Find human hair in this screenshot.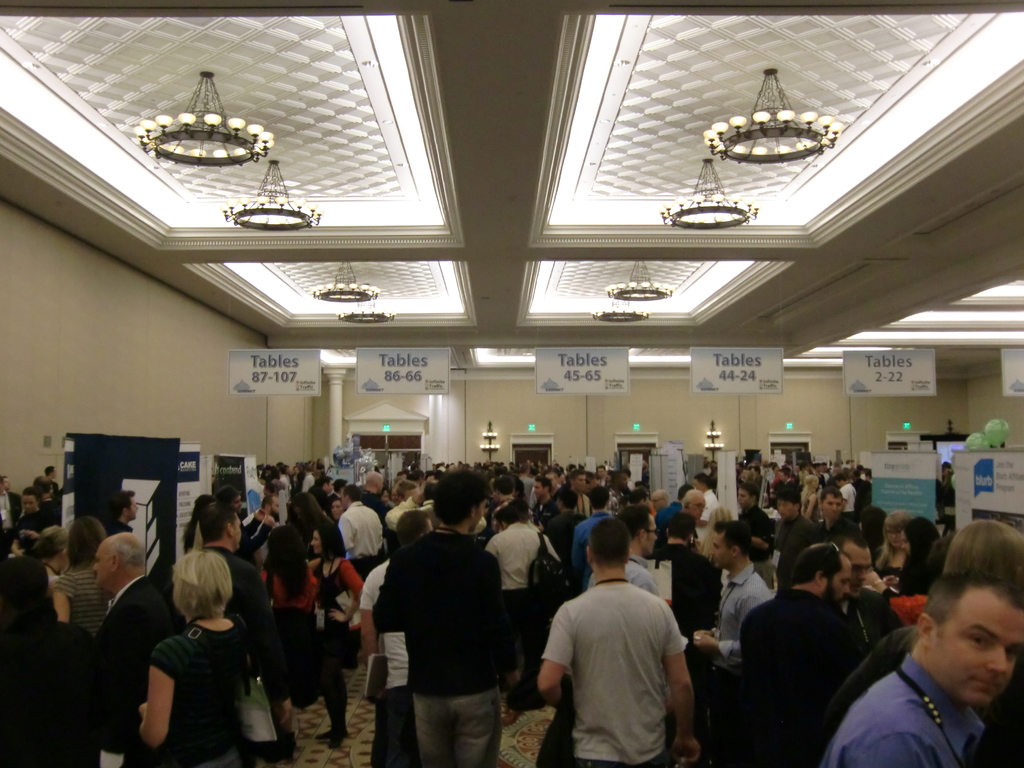
The bounding box for human hair is left=820, top=483, right=842, bottom=502.
